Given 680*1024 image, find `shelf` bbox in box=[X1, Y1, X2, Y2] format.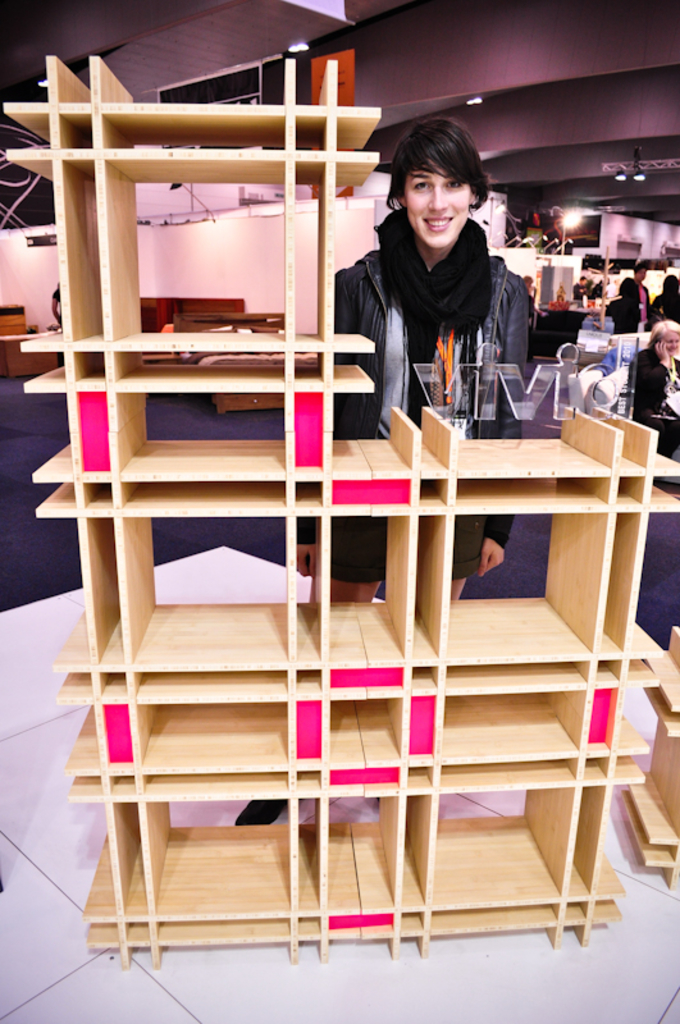
box=[434, 512, 606, 660].
